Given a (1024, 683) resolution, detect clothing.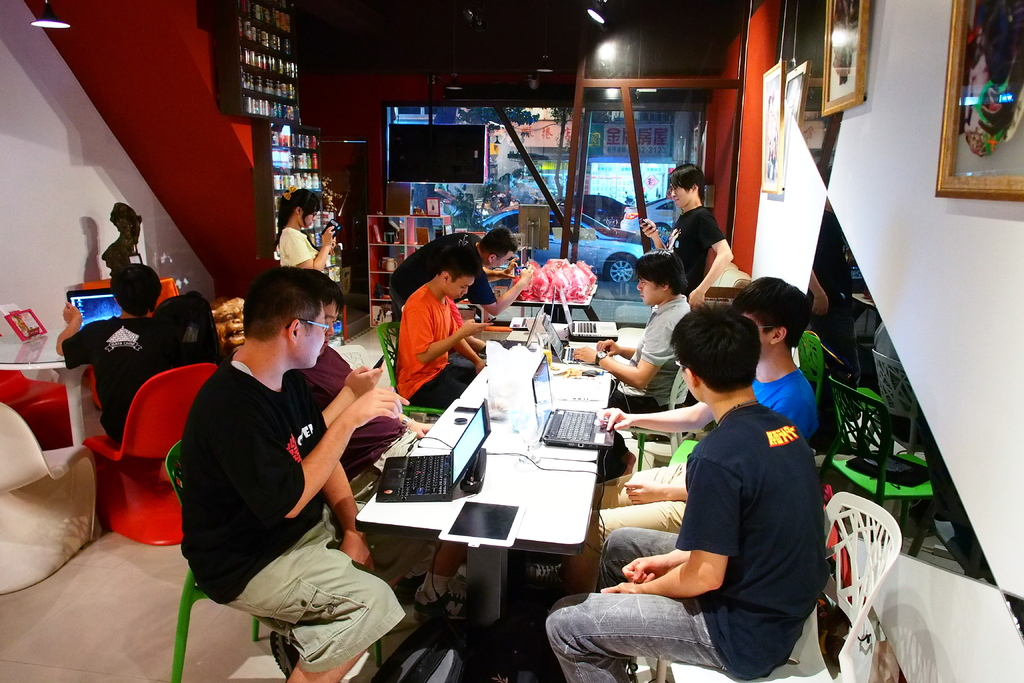
(left=394, top=229, right=486, bottom=312).
